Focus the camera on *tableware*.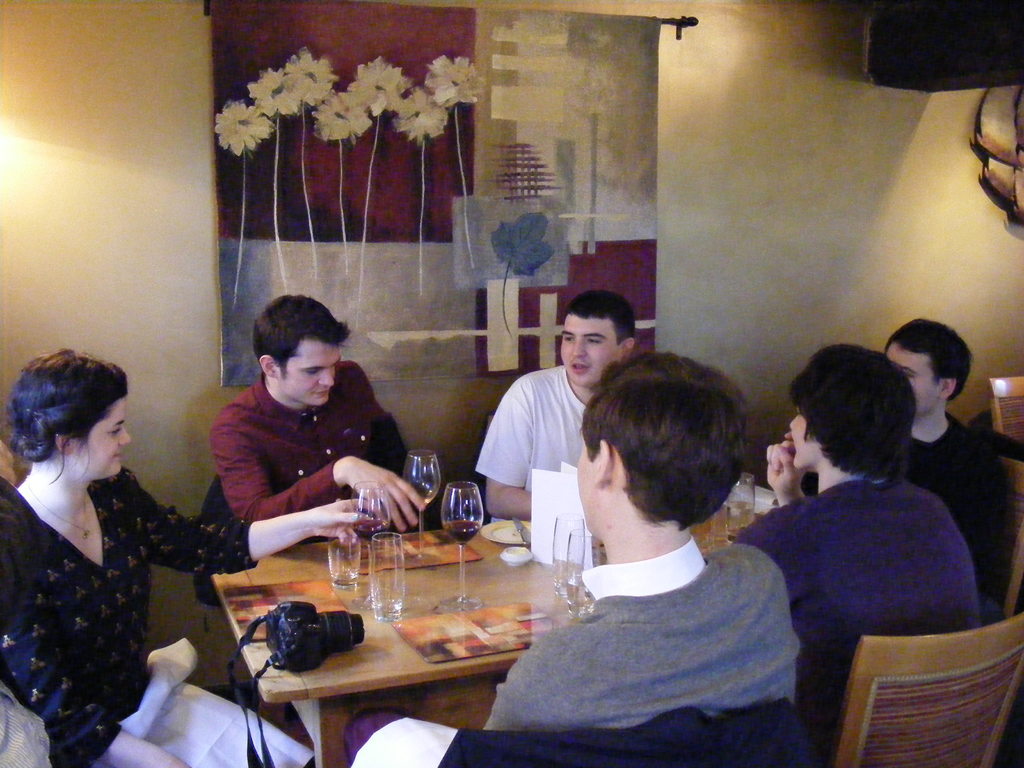
Focus region: box(512, 515, 537, 550).
